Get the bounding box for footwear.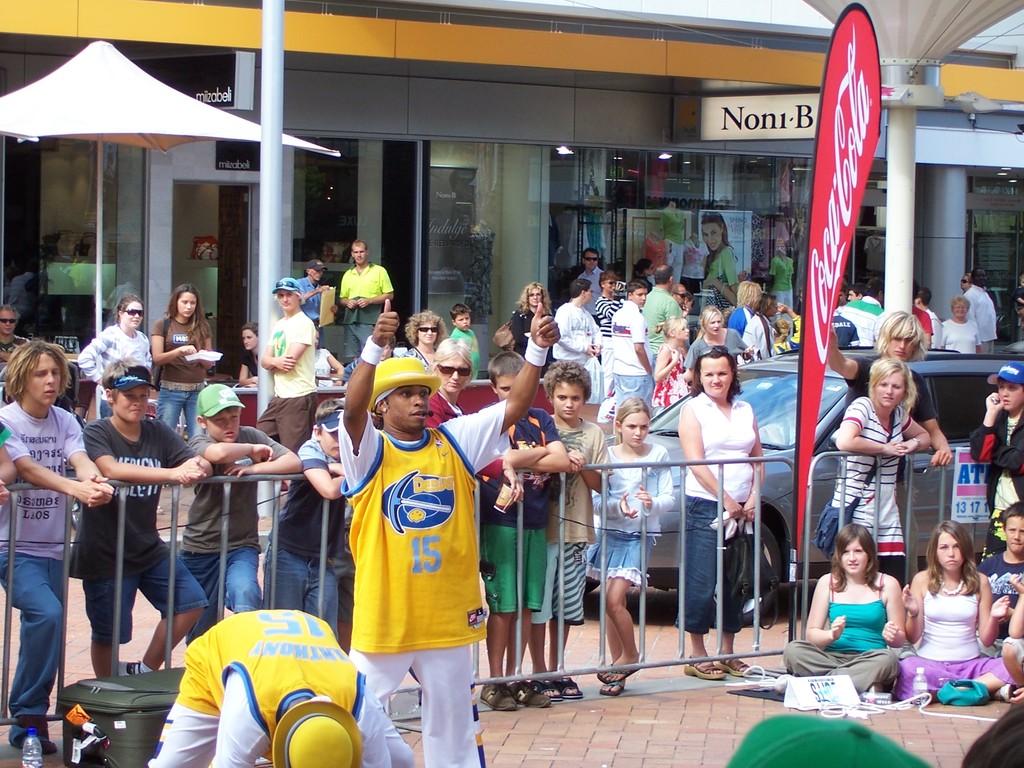
region(600, 682, 625, 699).
